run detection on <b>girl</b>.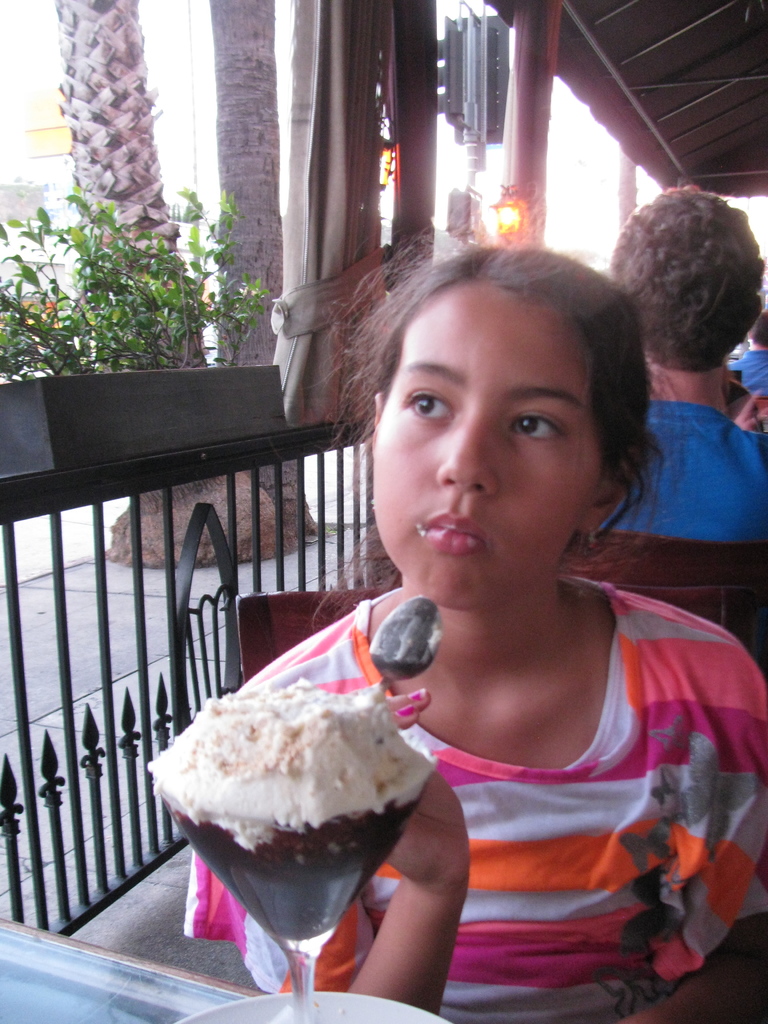
Result: select_region(182, 205, 767, 1023).
